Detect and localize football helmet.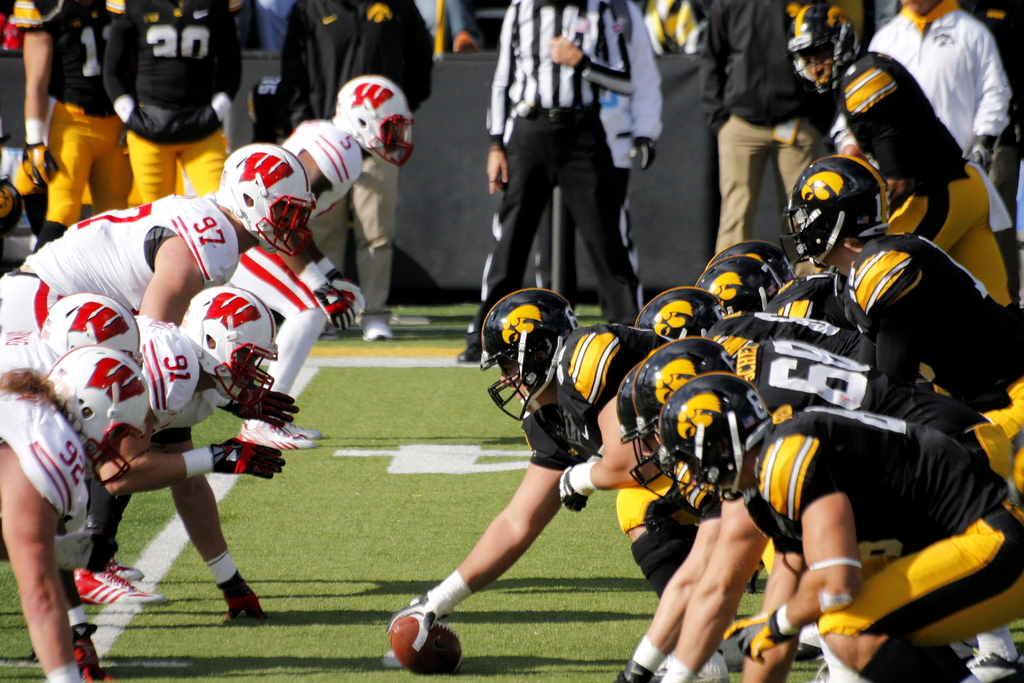
Localized at locate(632, 336, 746, 482).
